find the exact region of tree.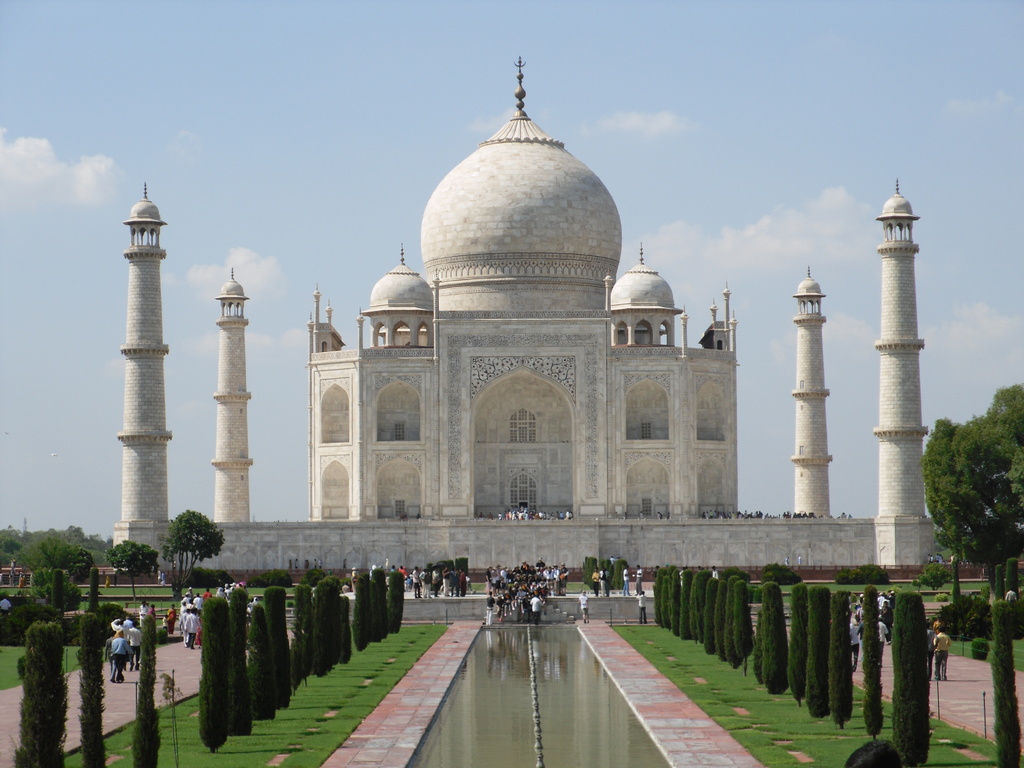
Exact region: (448,556,470,574).
